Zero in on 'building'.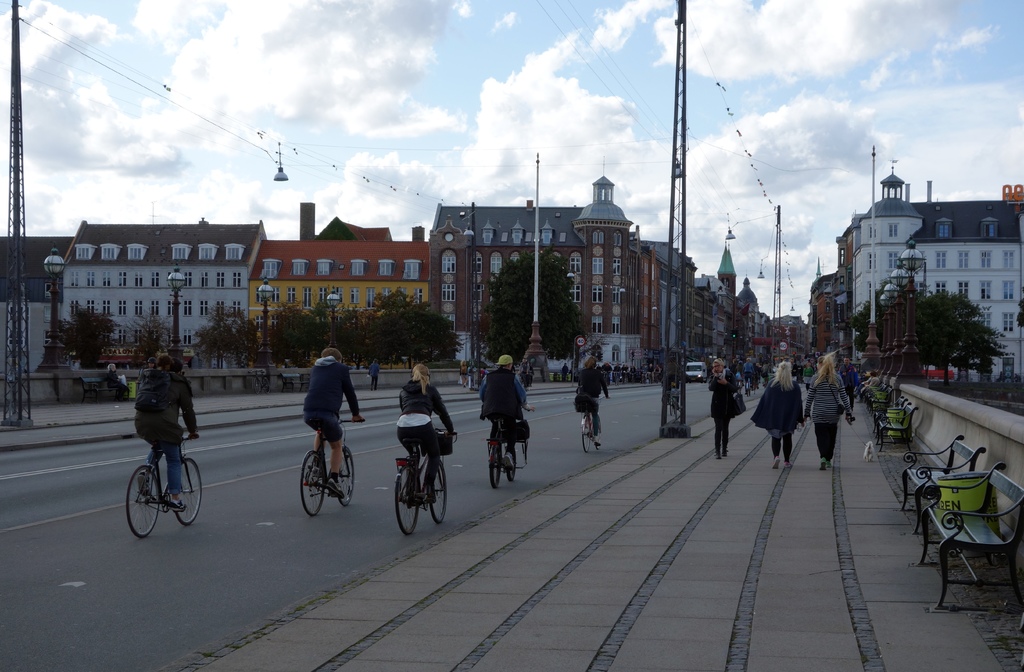
Zeroed in: crop(249, 201, 429, 351).
